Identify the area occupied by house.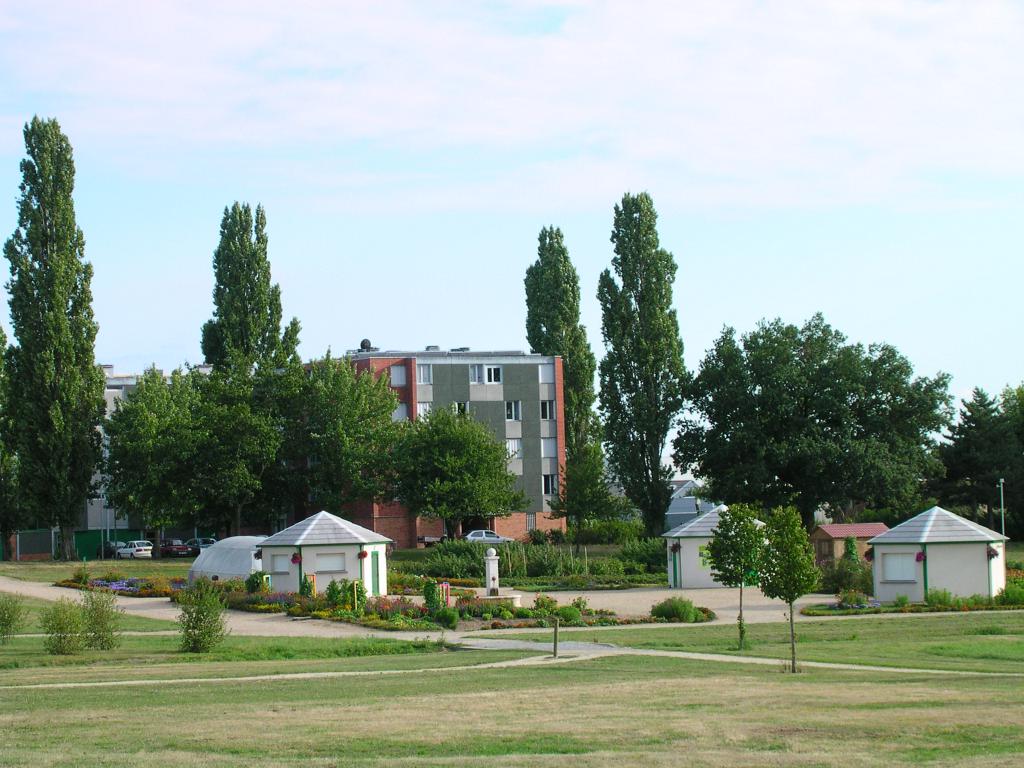
Area: detection(813, 516, 888, 584).
